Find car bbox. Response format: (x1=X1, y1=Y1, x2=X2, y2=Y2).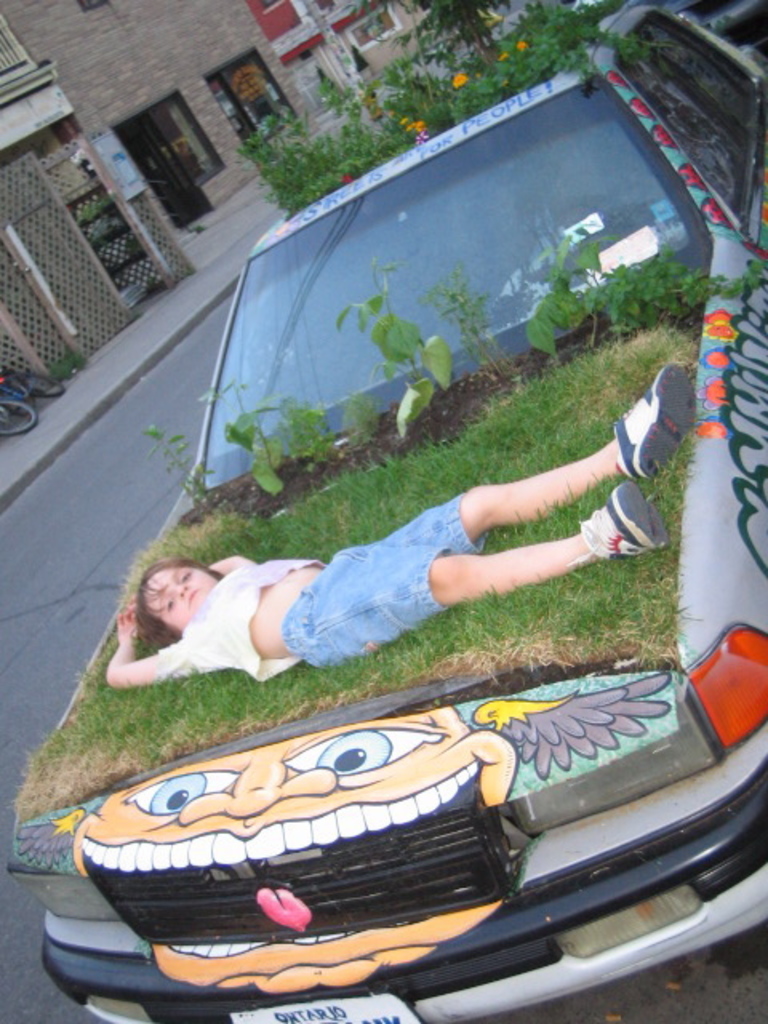
(x1=0, y1=0, x2=766, y2=1022).
